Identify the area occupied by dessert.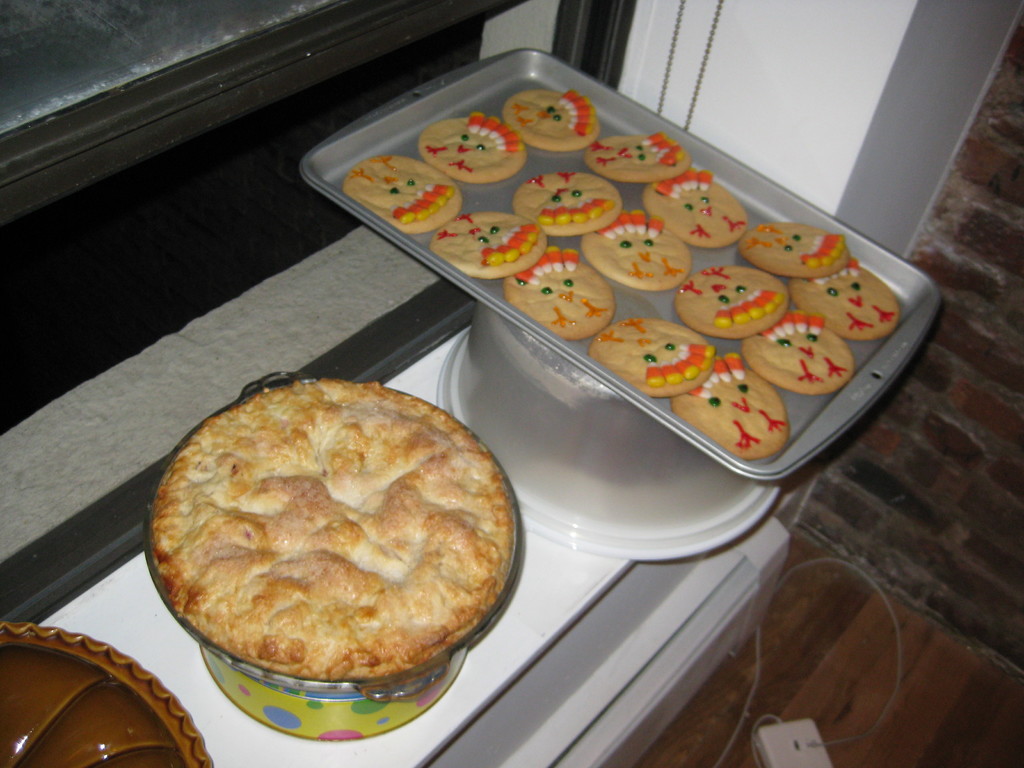
Area: [337, 151, 460, 227].
